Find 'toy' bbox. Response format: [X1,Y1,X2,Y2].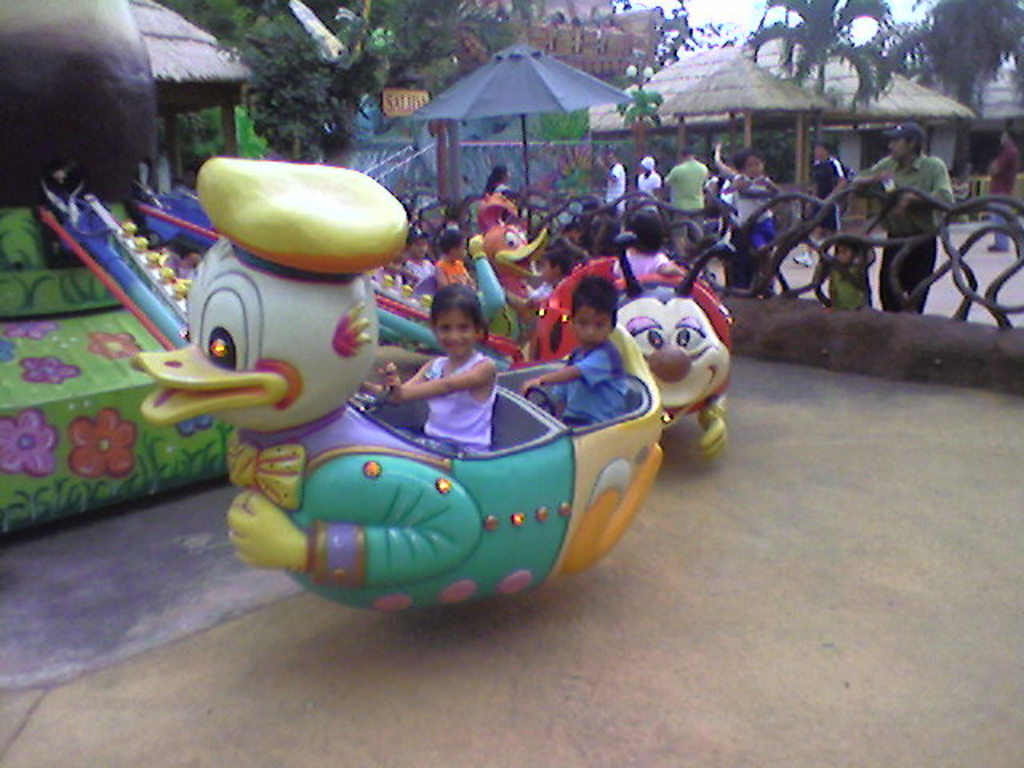
[355,219,557,352].
